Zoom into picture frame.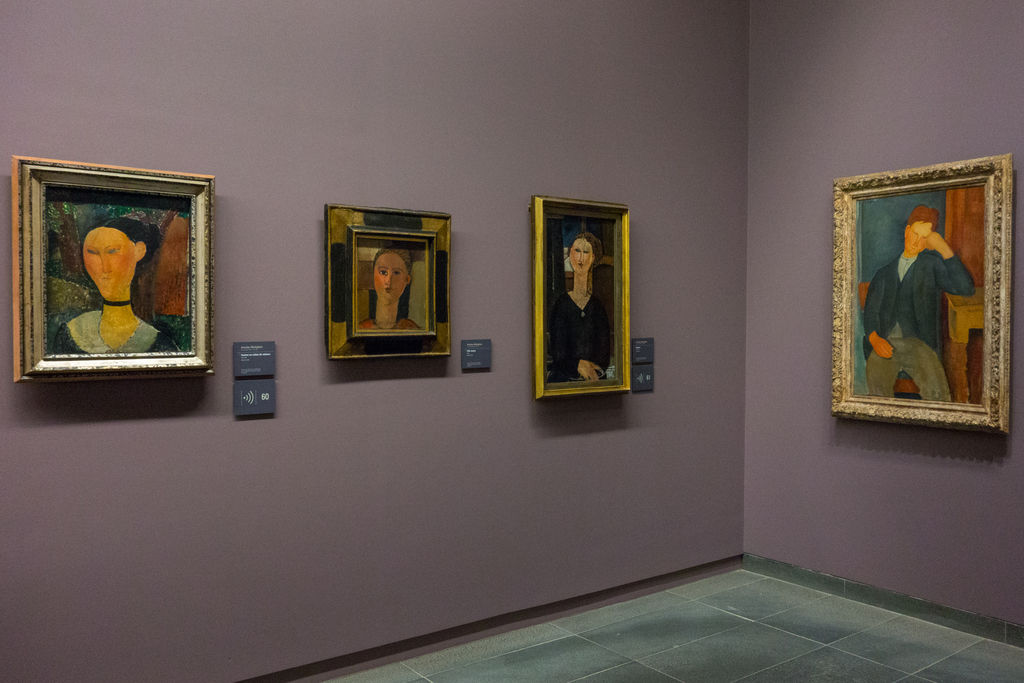
Zoom target: {"x1": 12, "y1": 152, "x2": 215, "y2": 383}.
